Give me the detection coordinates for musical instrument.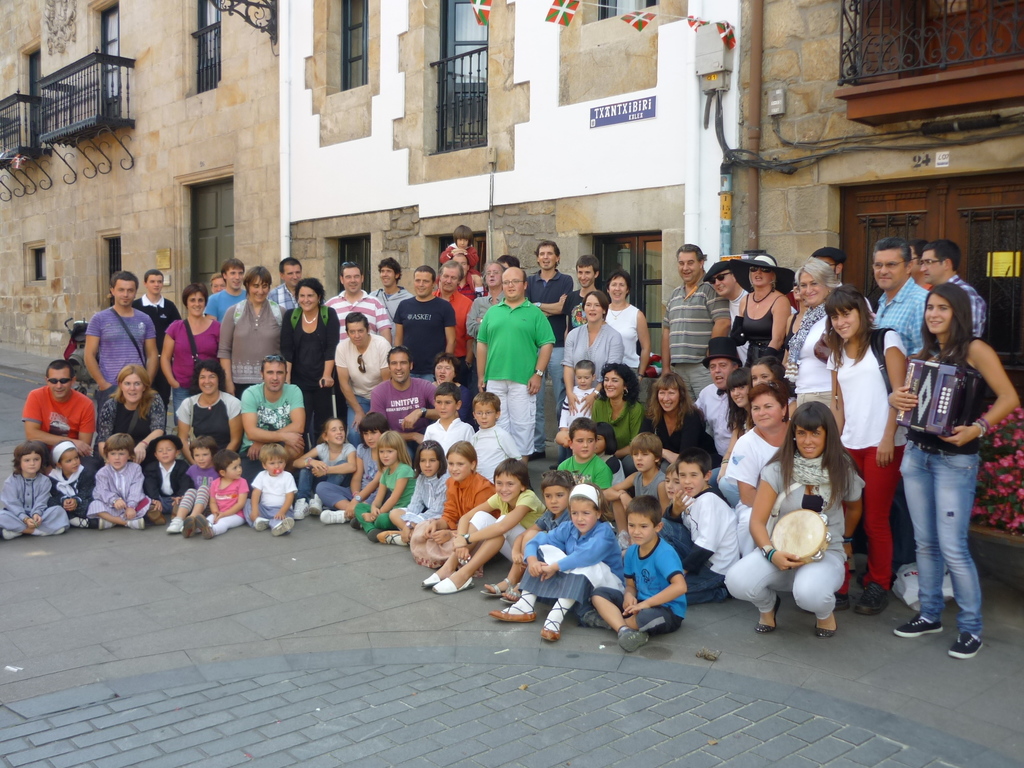
{"left": 892, "top": 356, "right": 991, "bottom": 449}.
